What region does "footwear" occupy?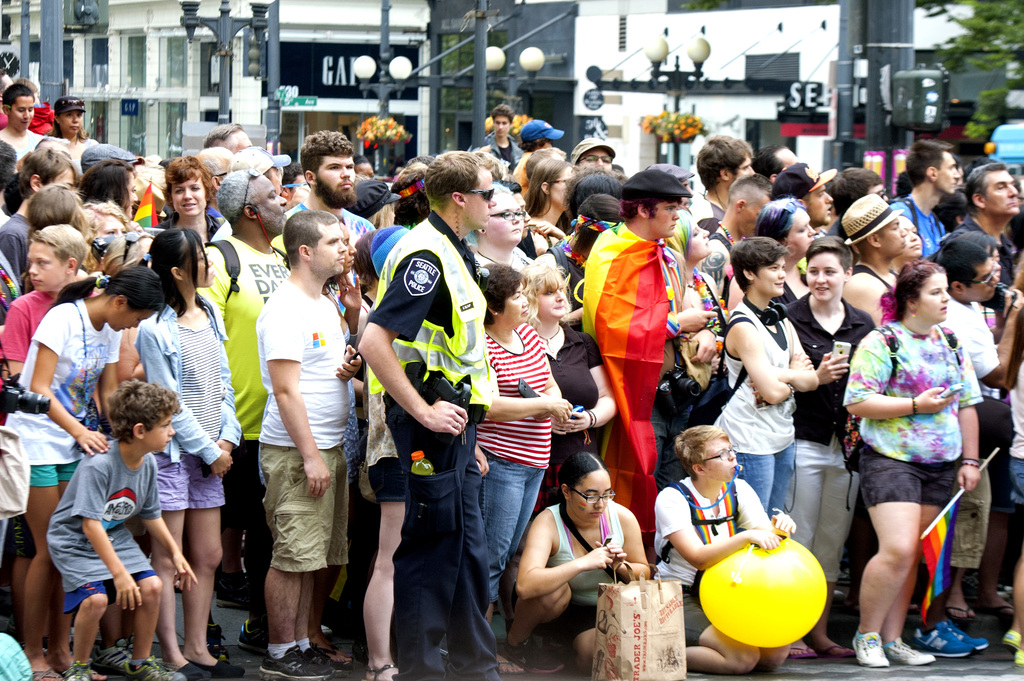
[235, 619, 266, 647].
